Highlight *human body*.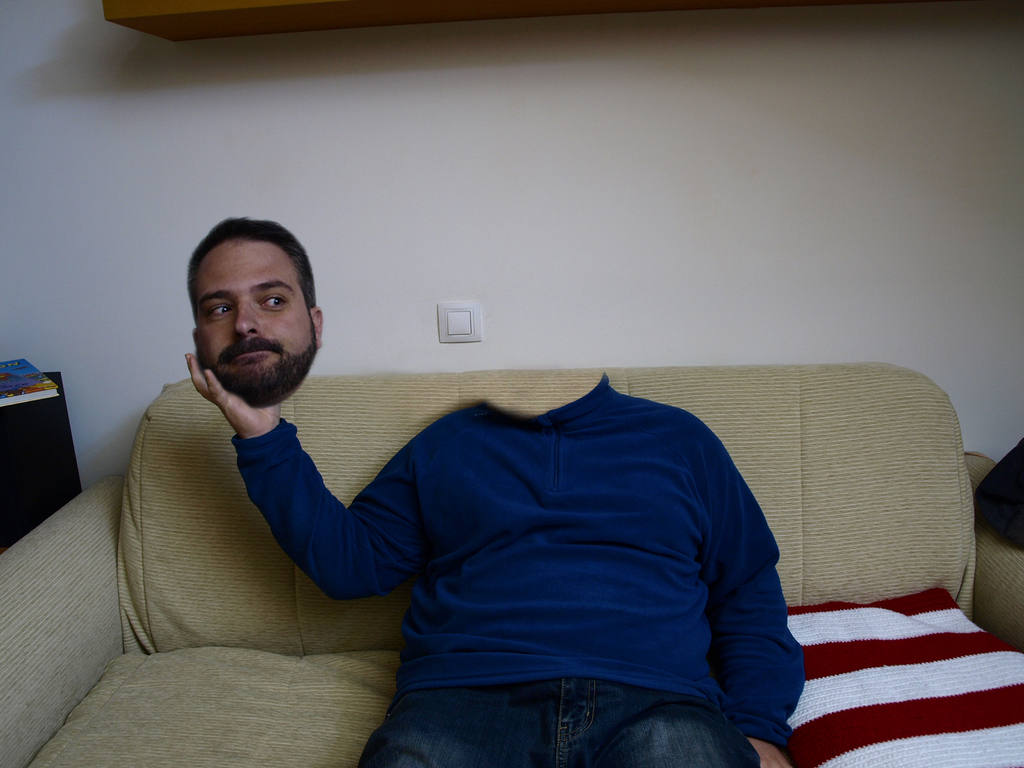
Highlighted region: bbox(244, 351, 810, 767).
